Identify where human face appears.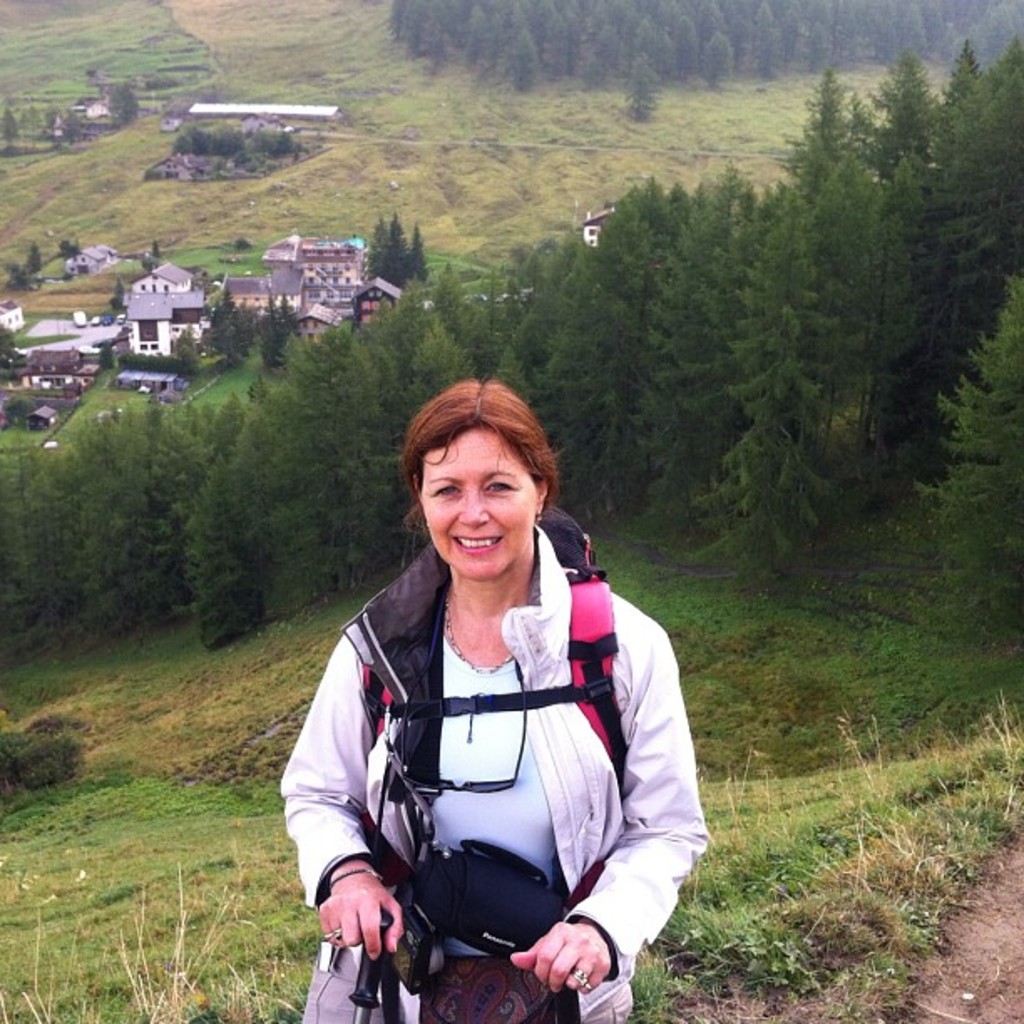
Appears at BBox(430, 423, 535, 576).
